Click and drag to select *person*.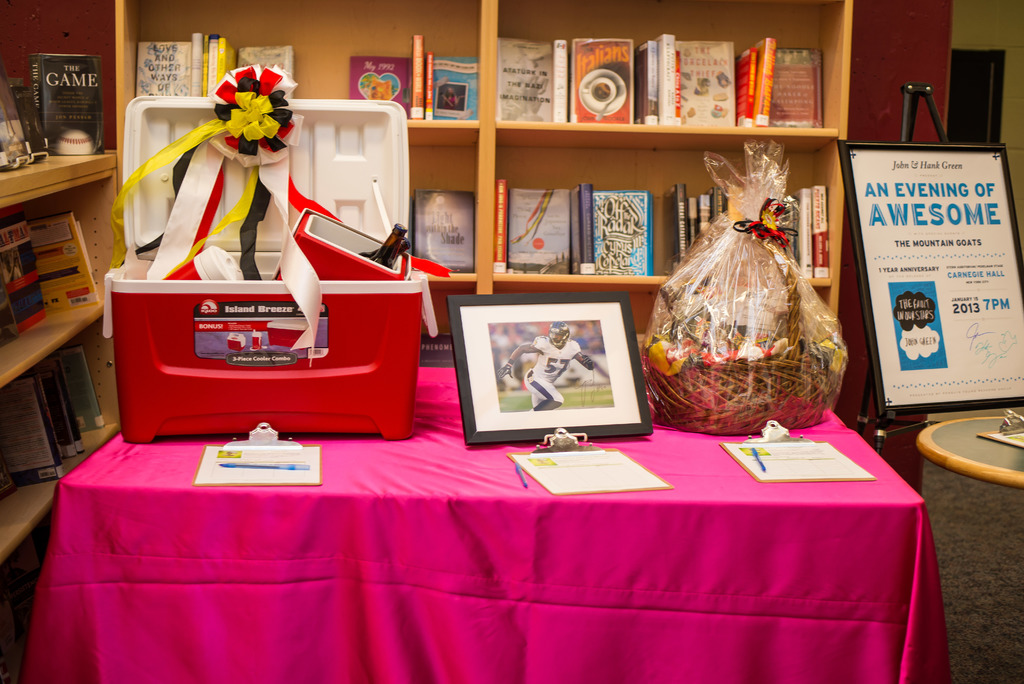
Selection: [497, 322, 595, 410].
